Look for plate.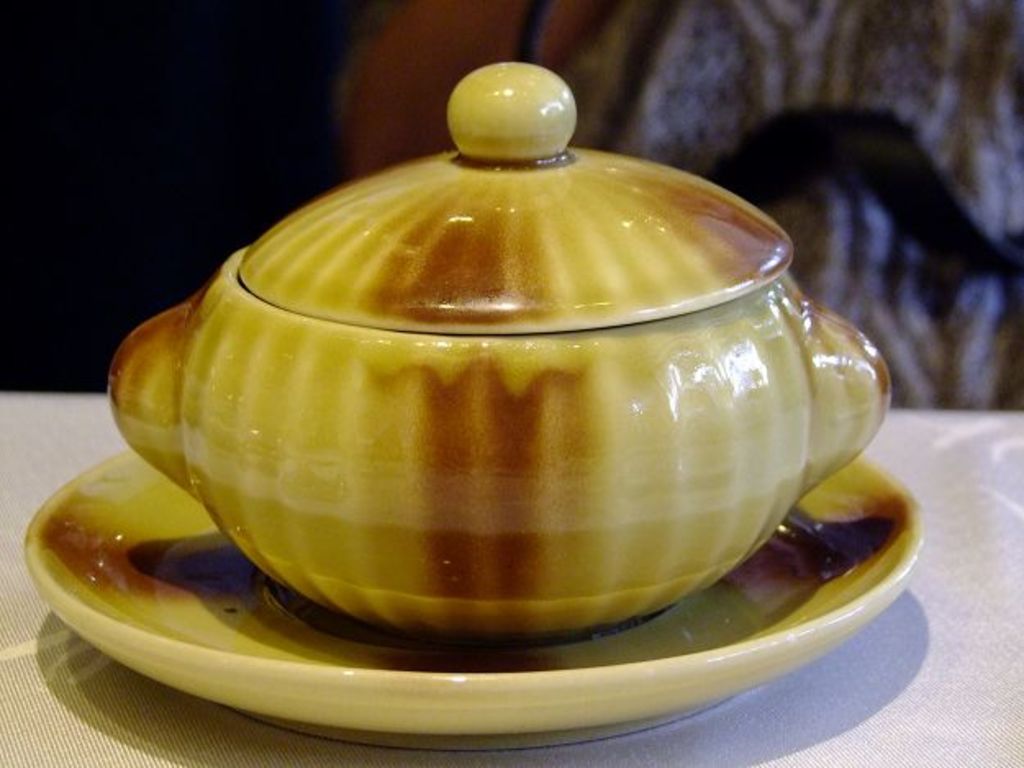
Found: detection(23, 450, 922, 735).
